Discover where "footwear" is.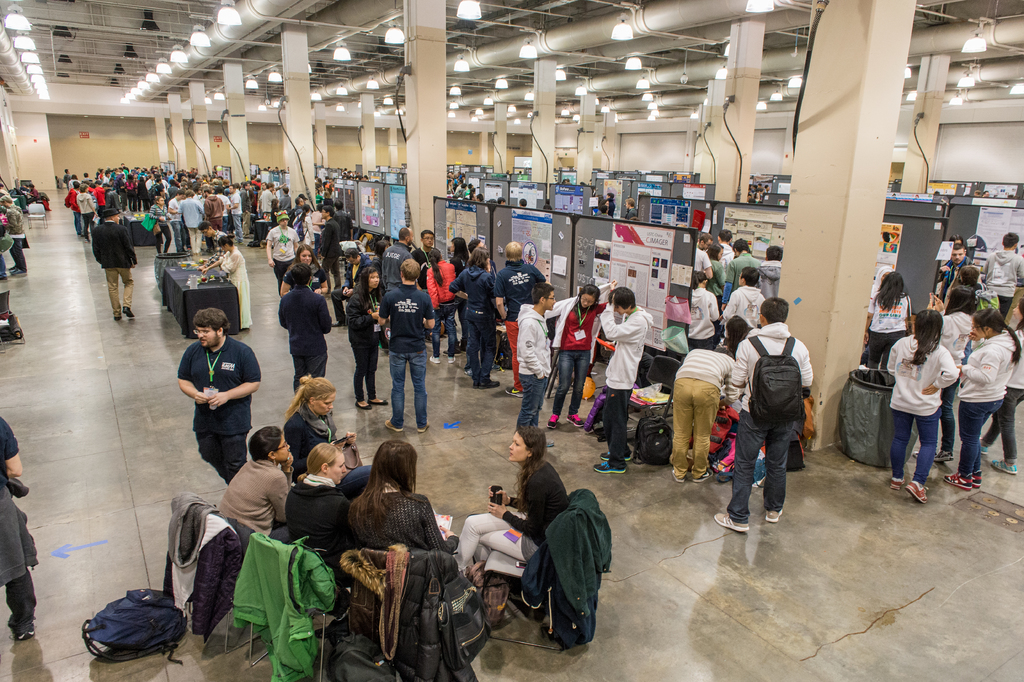
Discovered at (670,468,686,483).
